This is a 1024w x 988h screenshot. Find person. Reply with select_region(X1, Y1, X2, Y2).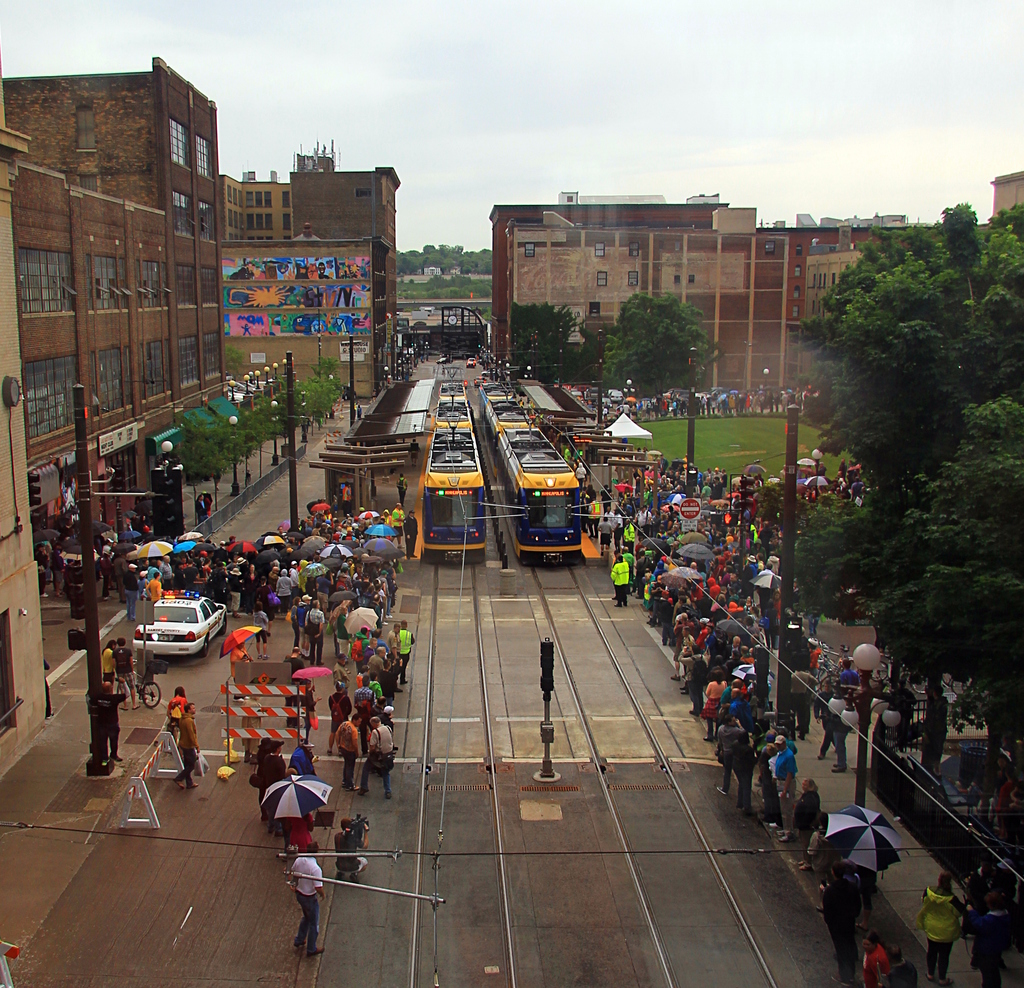
select_region(806, 639, 821, 684).
